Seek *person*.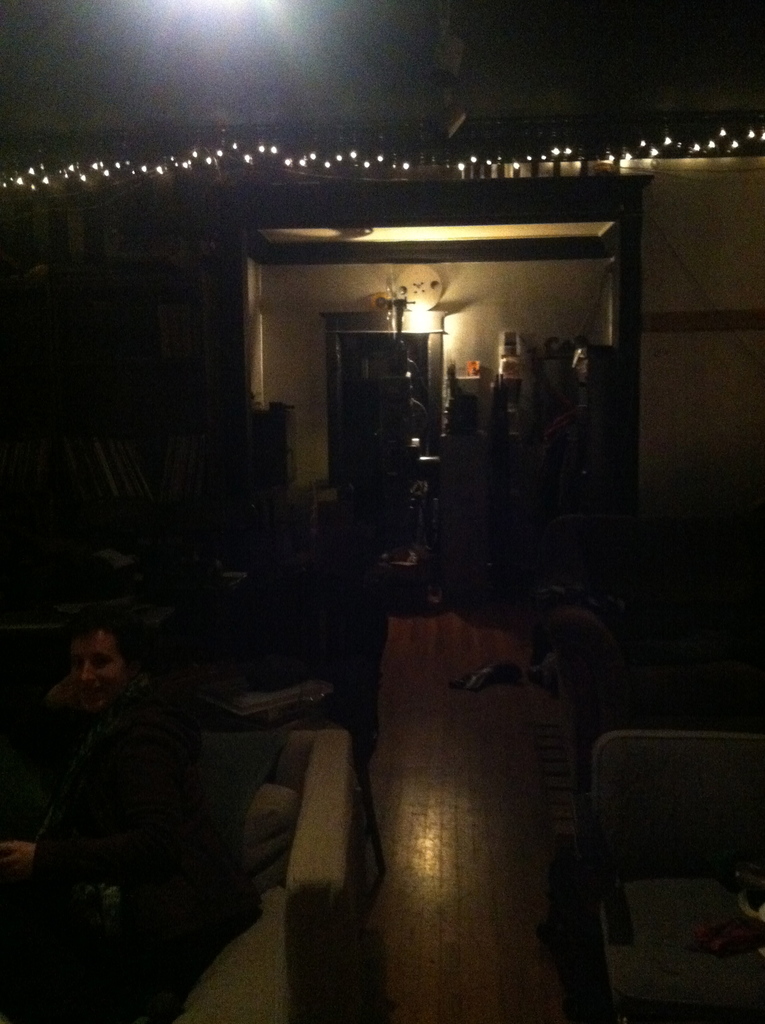
{"left": 0, "top": 605, "right": 204, "bottom": 1023}.
